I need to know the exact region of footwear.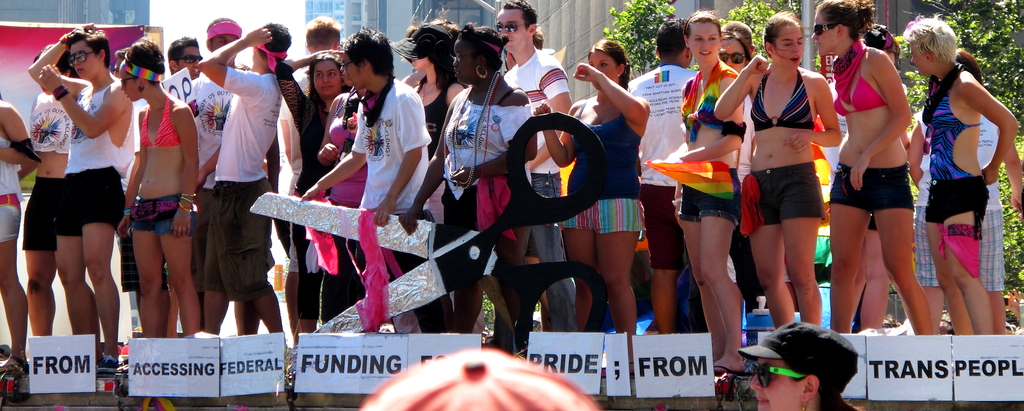
Region: (left=628, top=362, right=634, bottom=374).
